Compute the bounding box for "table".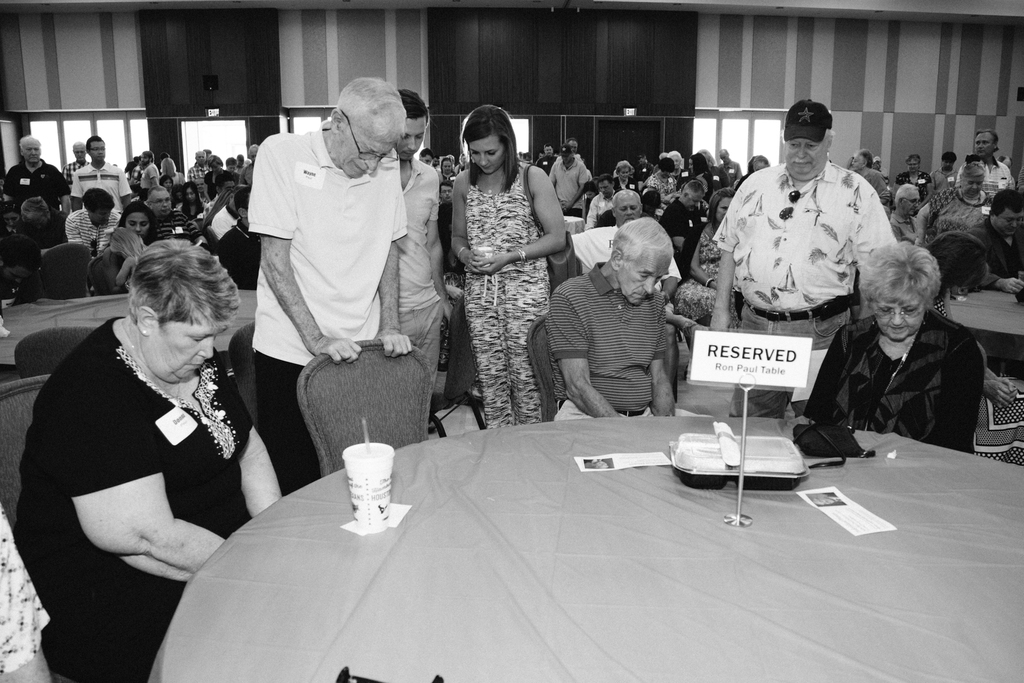
(943, 283, 1023, 356).
